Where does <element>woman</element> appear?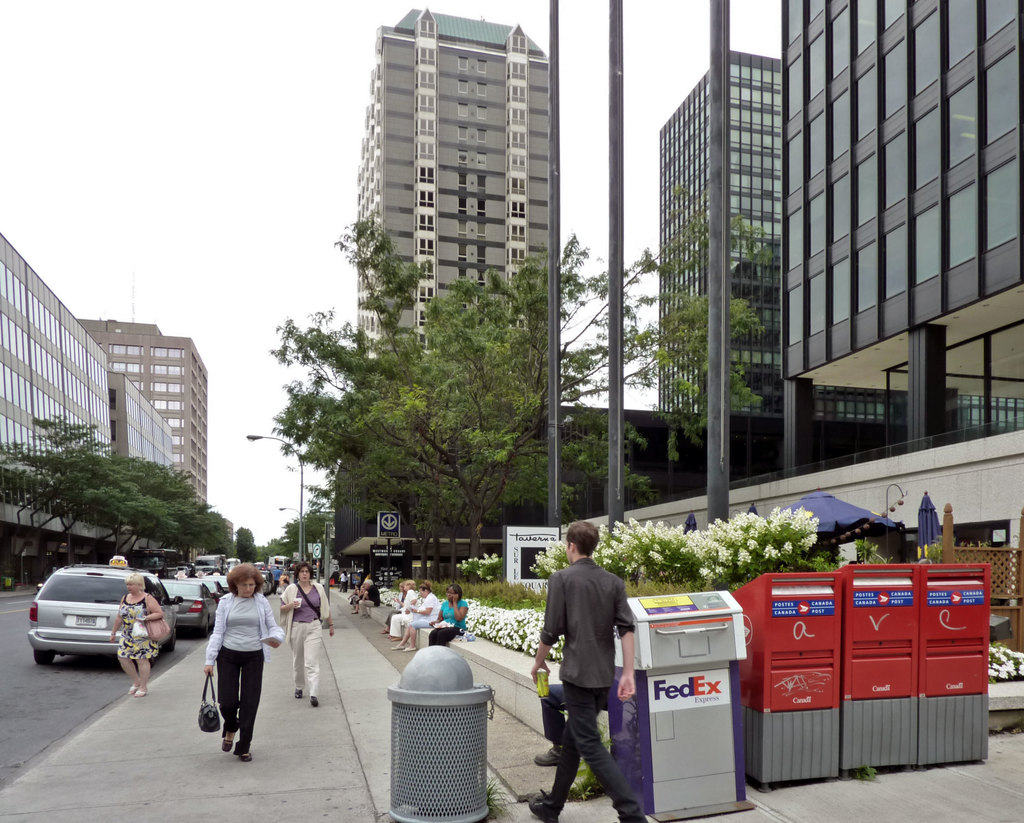
Appears at (left=184, top=575, right=282, bottom=774).
